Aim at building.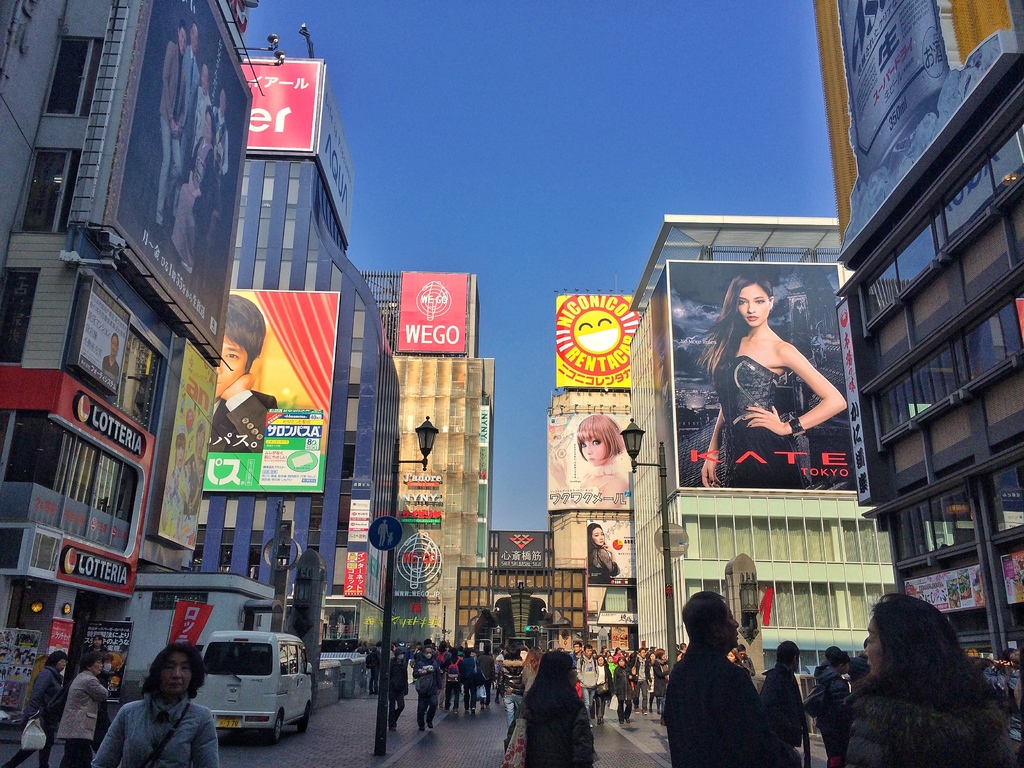
Aimed at x1=627, y1=211, x2=897, y2=689.
